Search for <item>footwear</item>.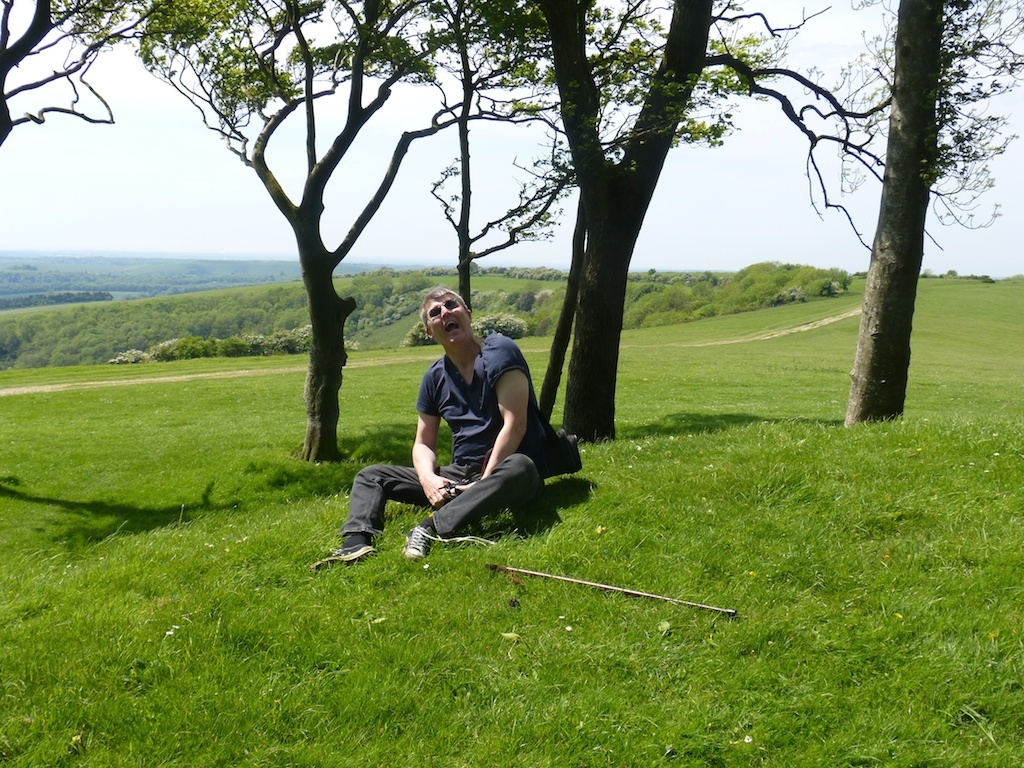
Found at 310,535,374,565.
